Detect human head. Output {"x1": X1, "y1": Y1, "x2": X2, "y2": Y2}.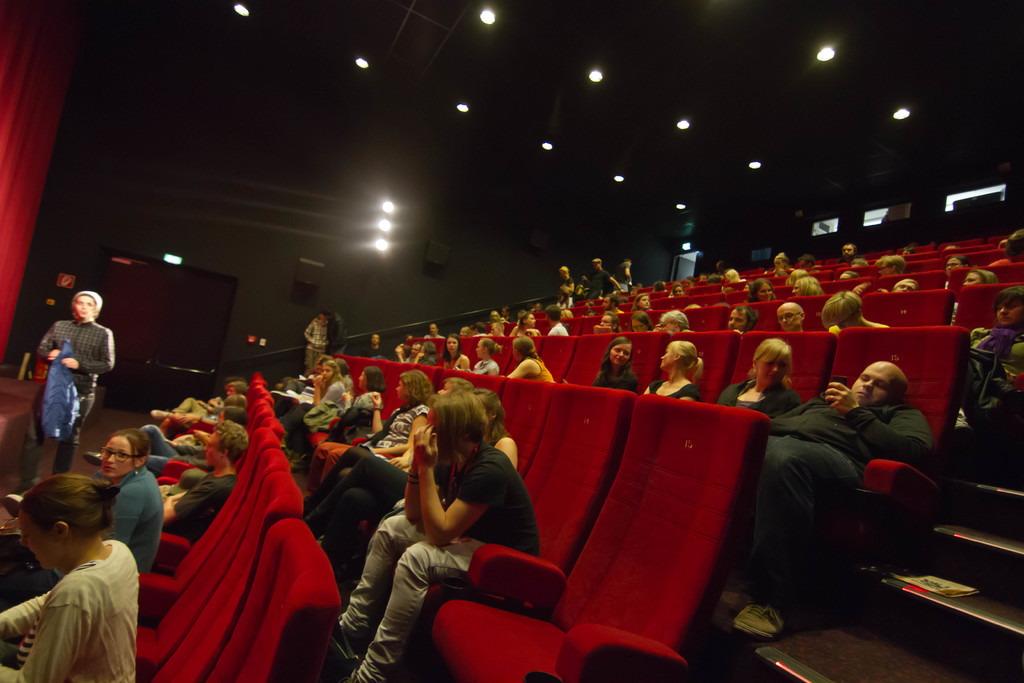
{"x1": 963, "y1": 268, "x2": 991, "y2": 289}.
